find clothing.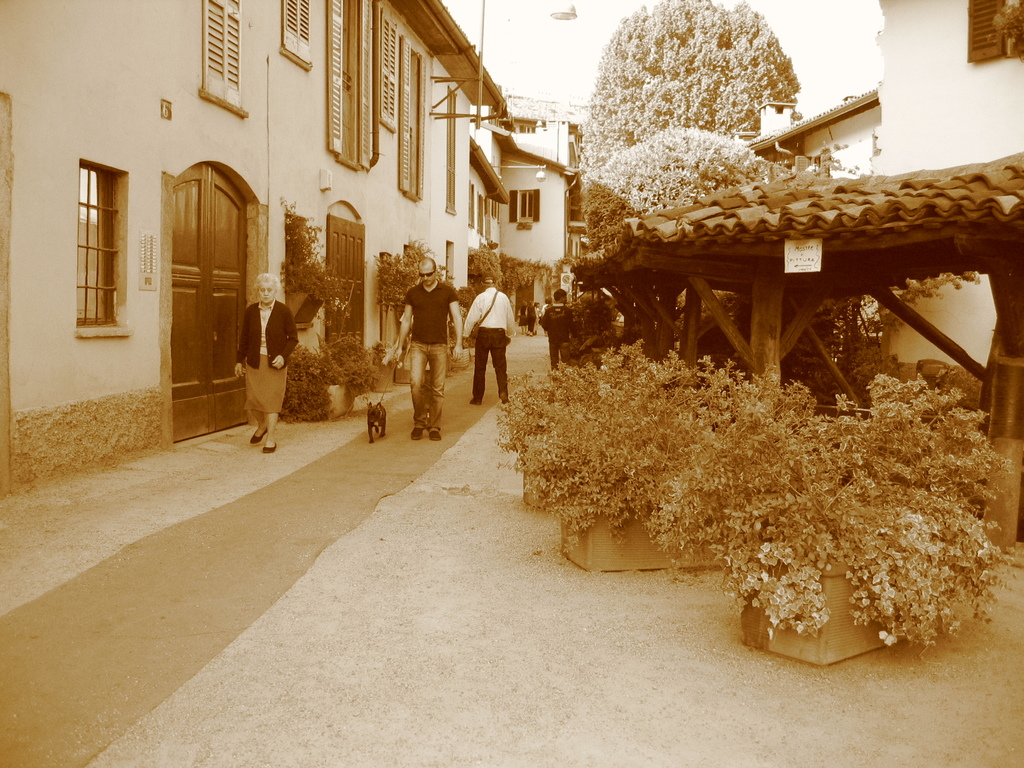
locate(401, 280, 459, 426).
